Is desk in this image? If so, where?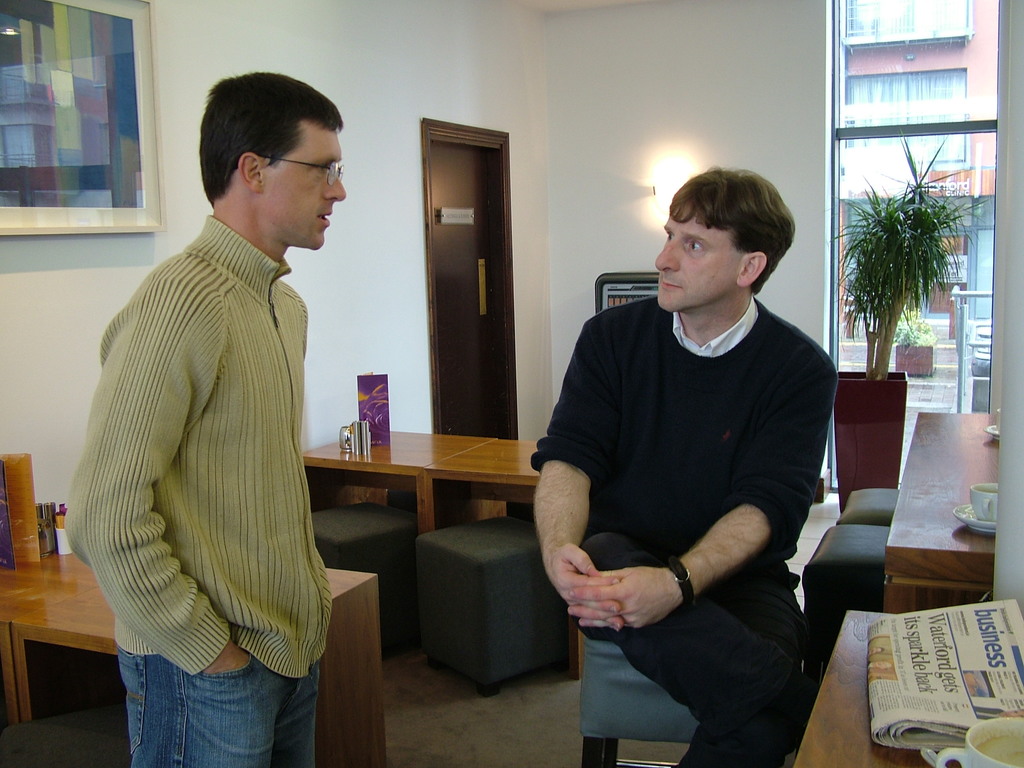
Yes, at select_region(0, 552, 381, 767).
